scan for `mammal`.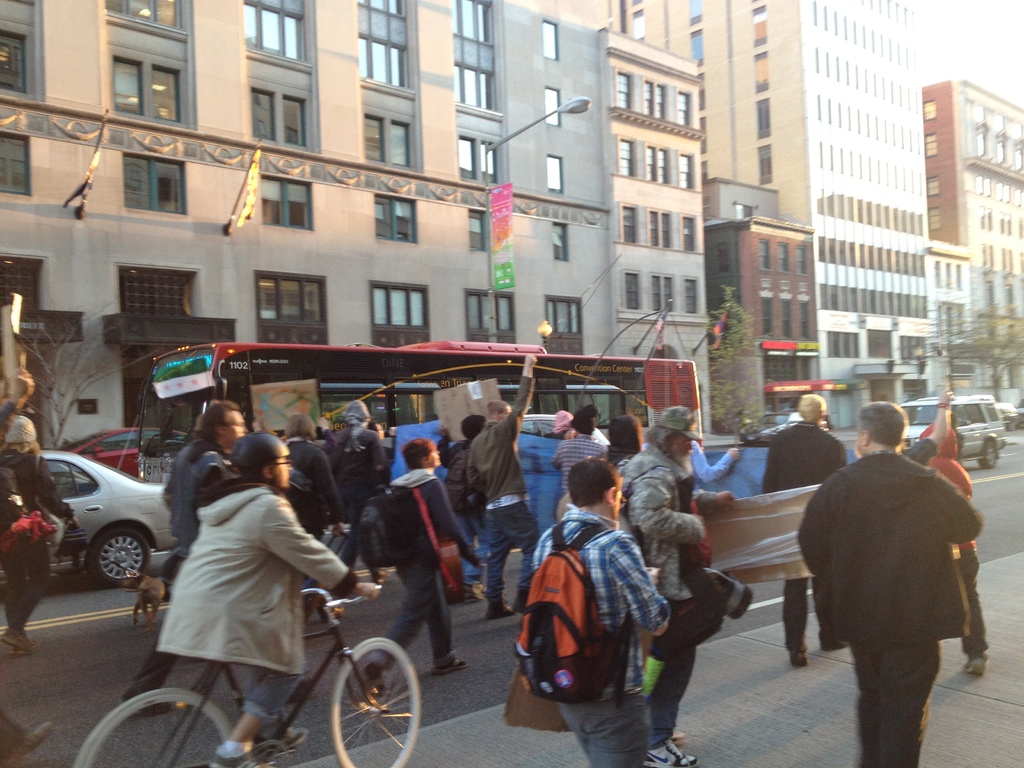
Scan result: [502,486,675,742].
